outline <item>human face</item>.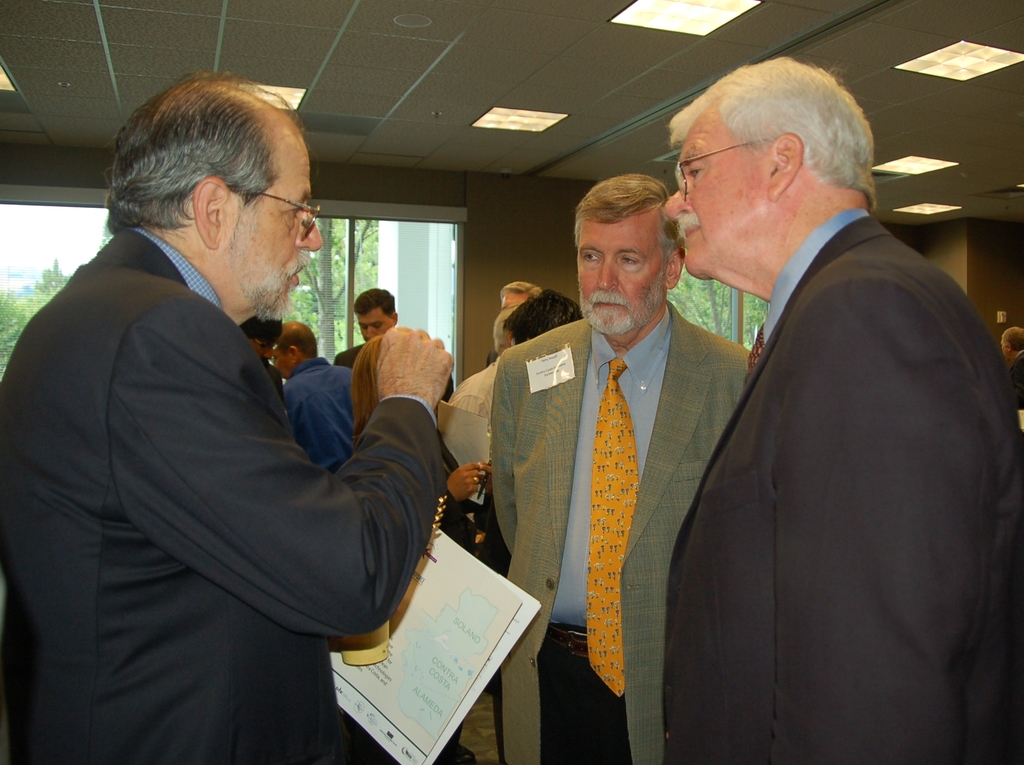
Outline: 280:349:292:377.
